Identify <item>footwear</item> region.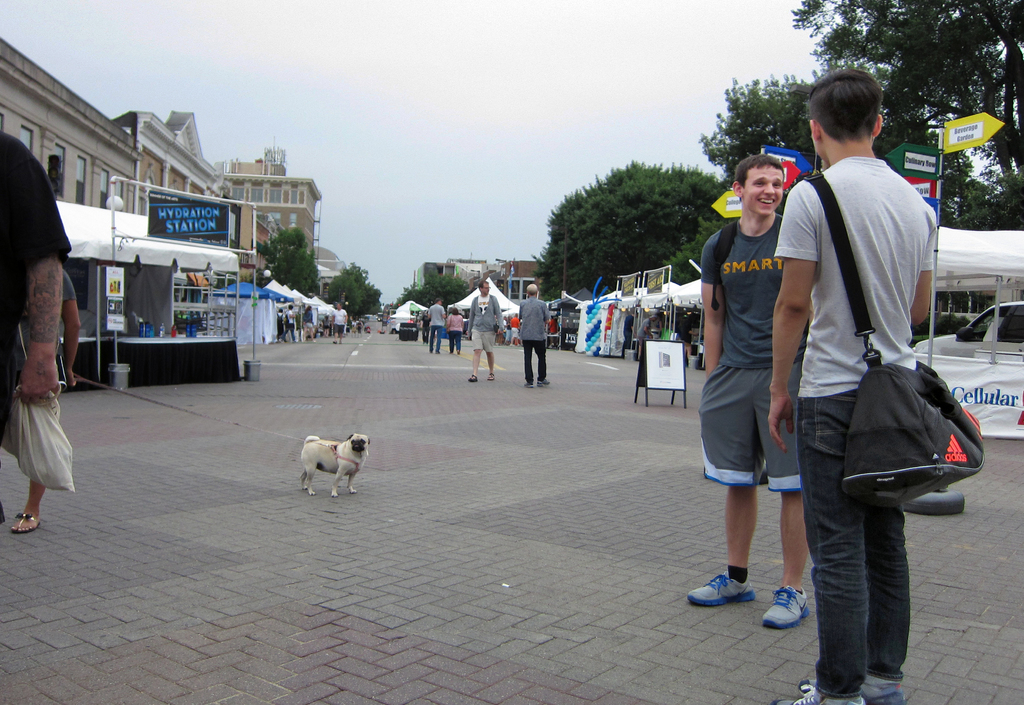
Region: 524,383,534,389.
